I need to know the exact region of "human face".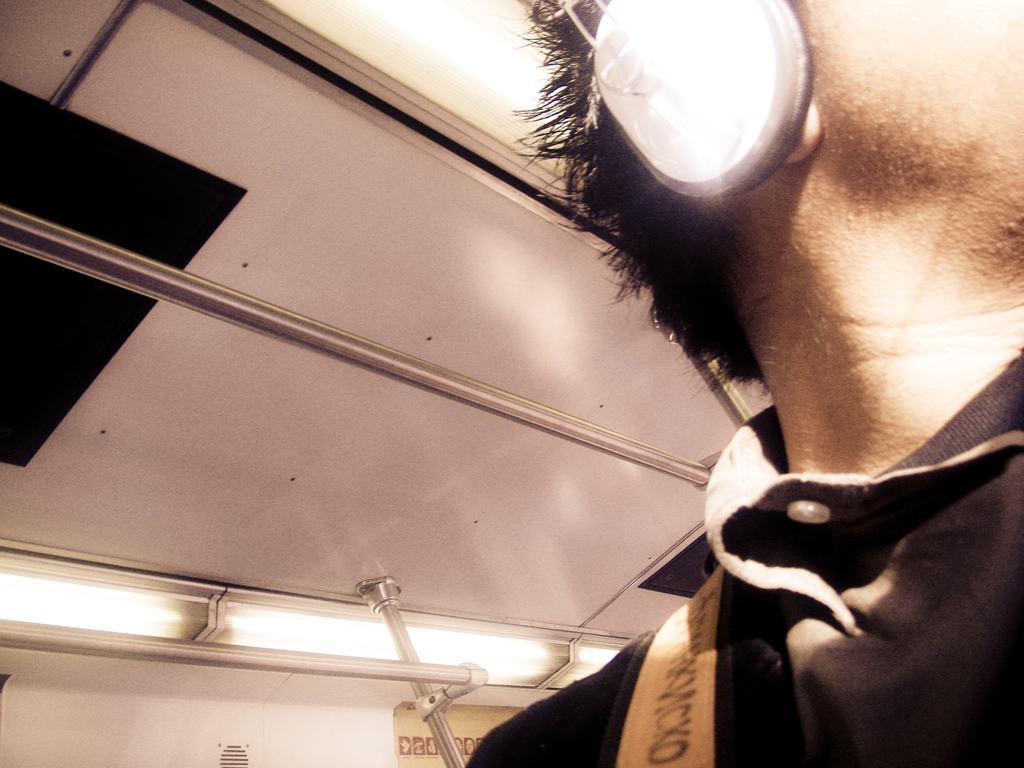
Region: 820, 0, 1023, 209.
